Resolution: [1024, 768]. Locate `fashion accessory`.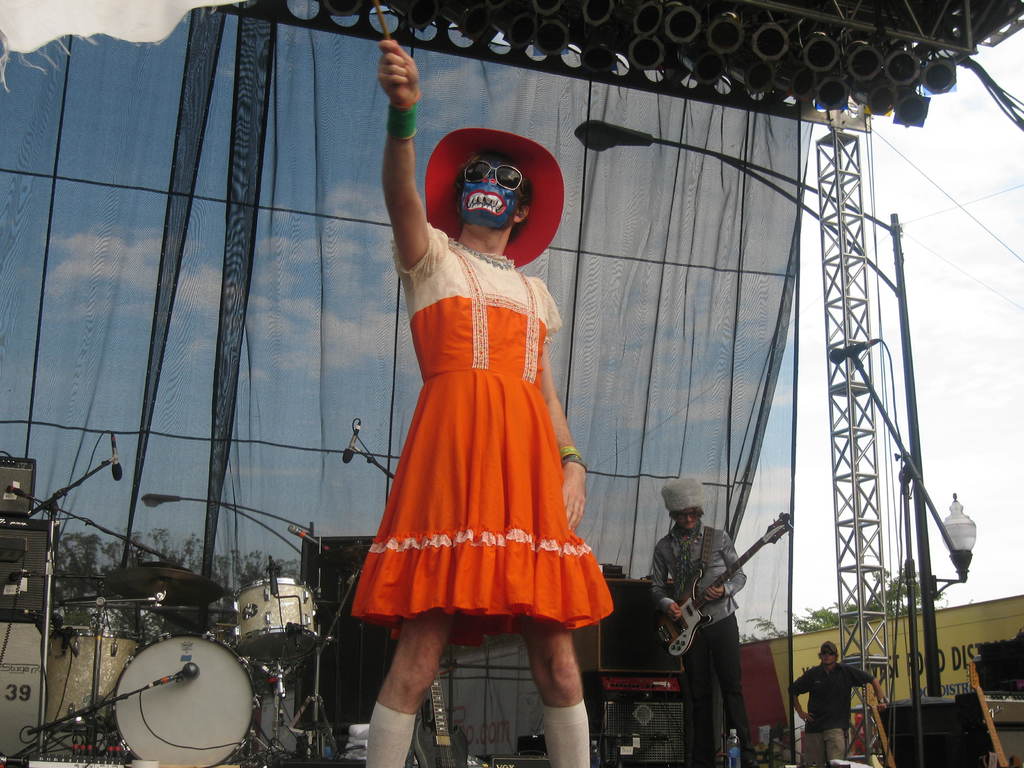
879/697/888/702.
